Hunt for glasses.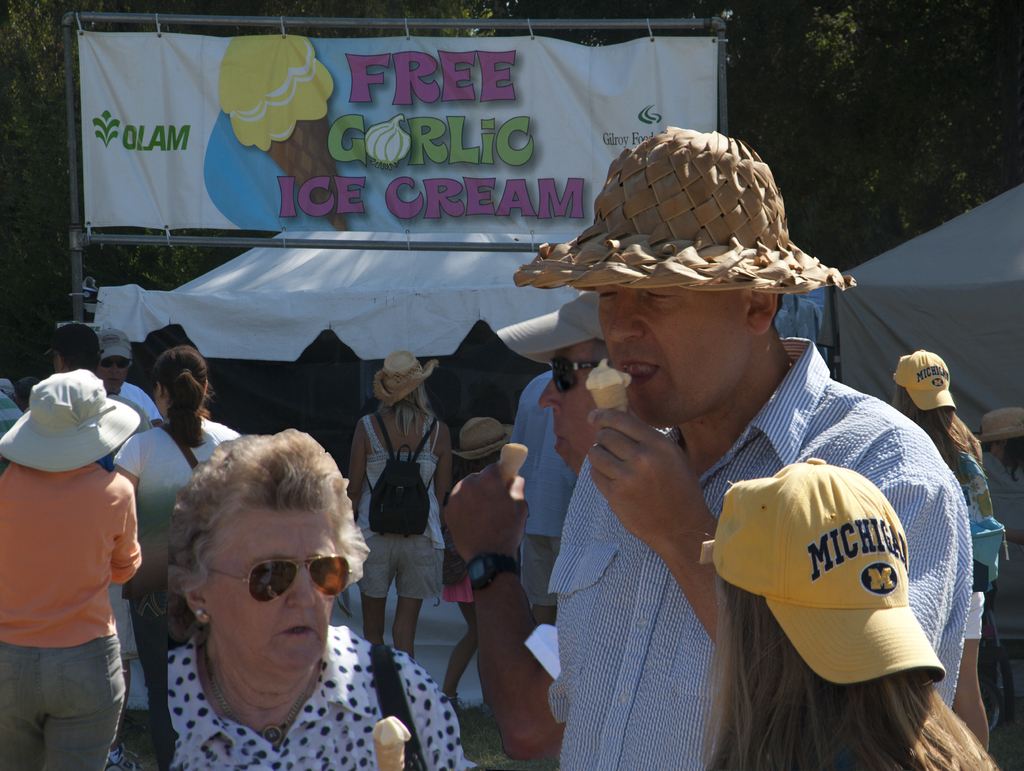
Hunted down at (x1=205, y1=551, x2=359, y2=608).
